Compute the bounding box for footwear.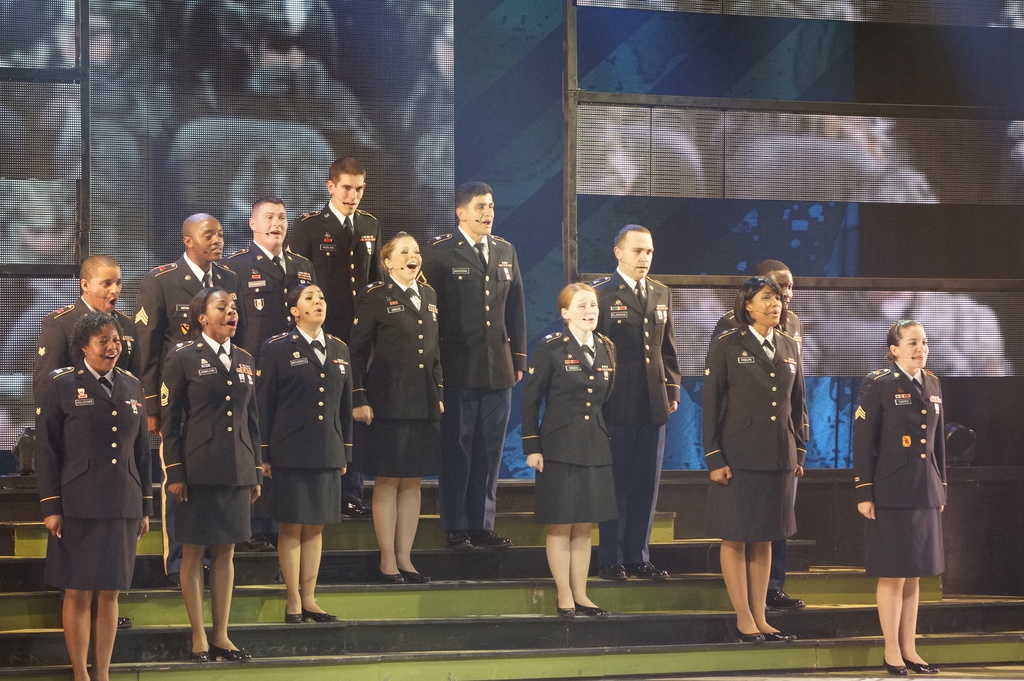
448 532 468 548.
